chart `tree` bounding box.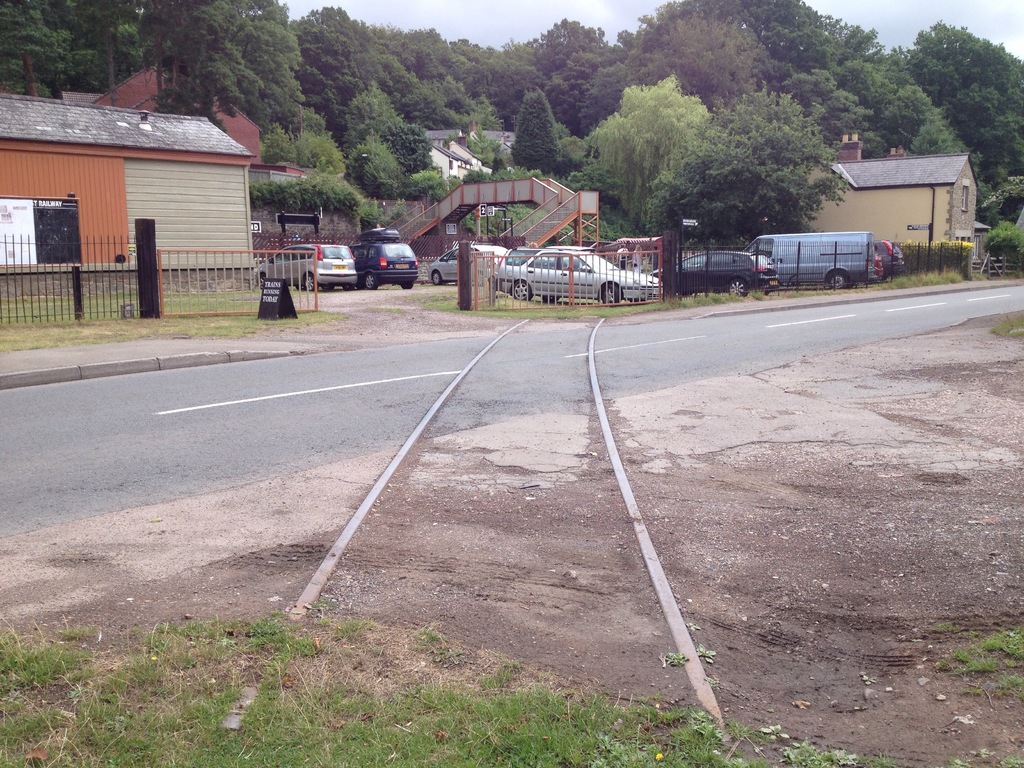
Charted: rect(640, 86, 837, 248).
